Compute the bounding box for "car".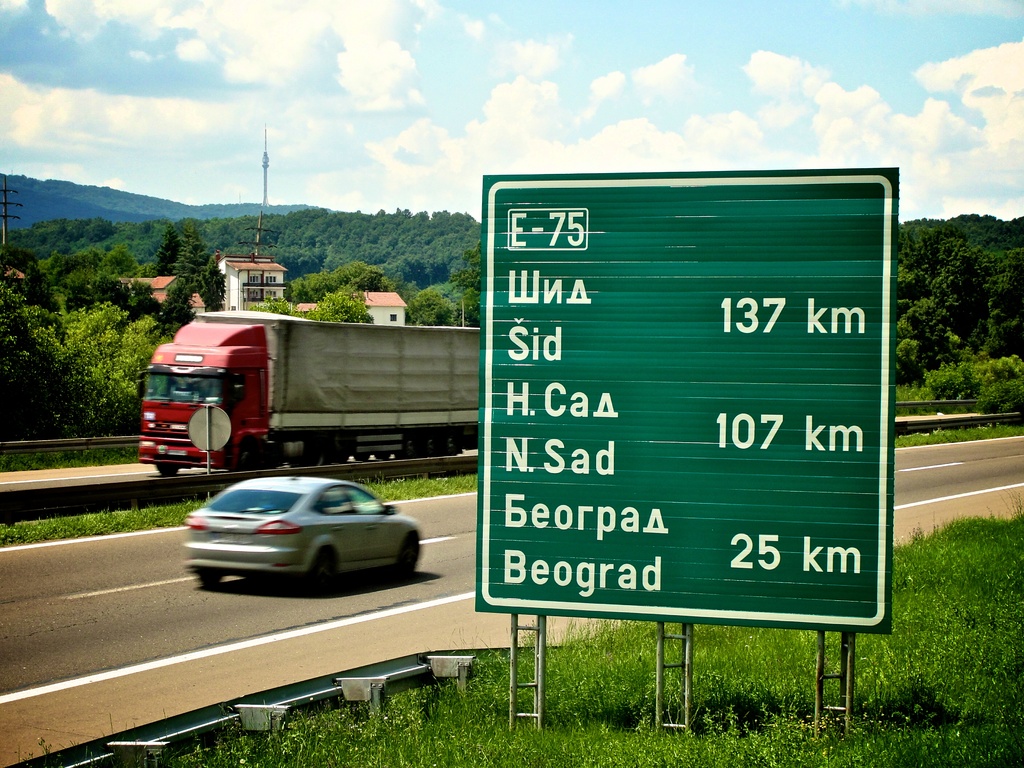
region(170, 472, 426, 596).
